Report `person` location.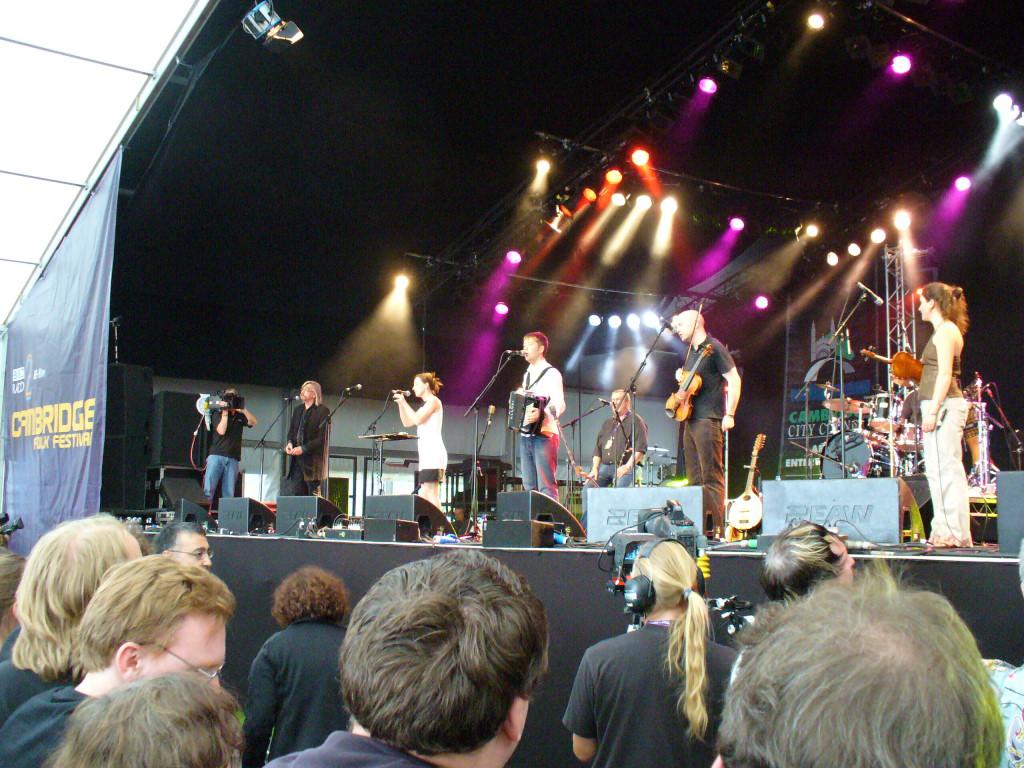
Report: 670 310 746 531.
